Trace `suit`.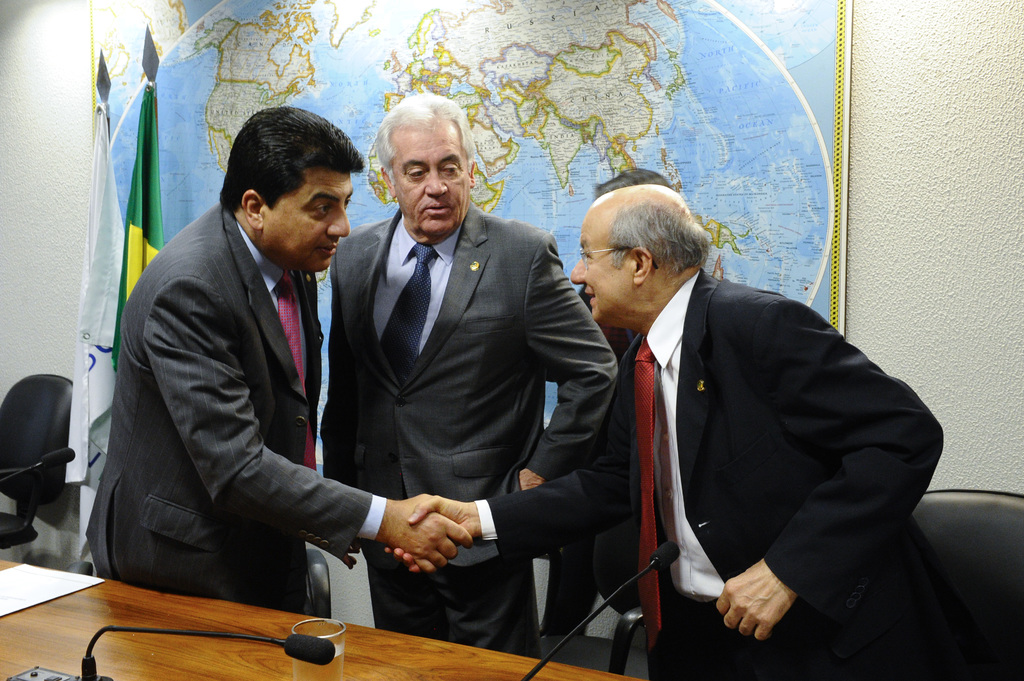
Traced to 88 203 388 613.
